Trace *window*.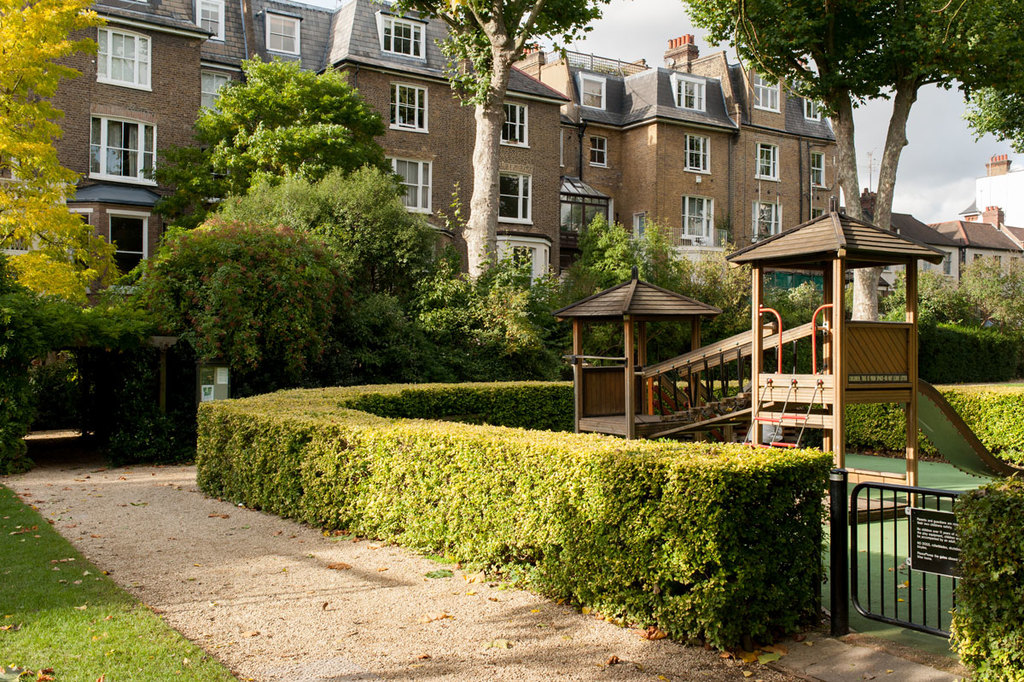
Traced to bbox=[261, 11, 302, 55].
